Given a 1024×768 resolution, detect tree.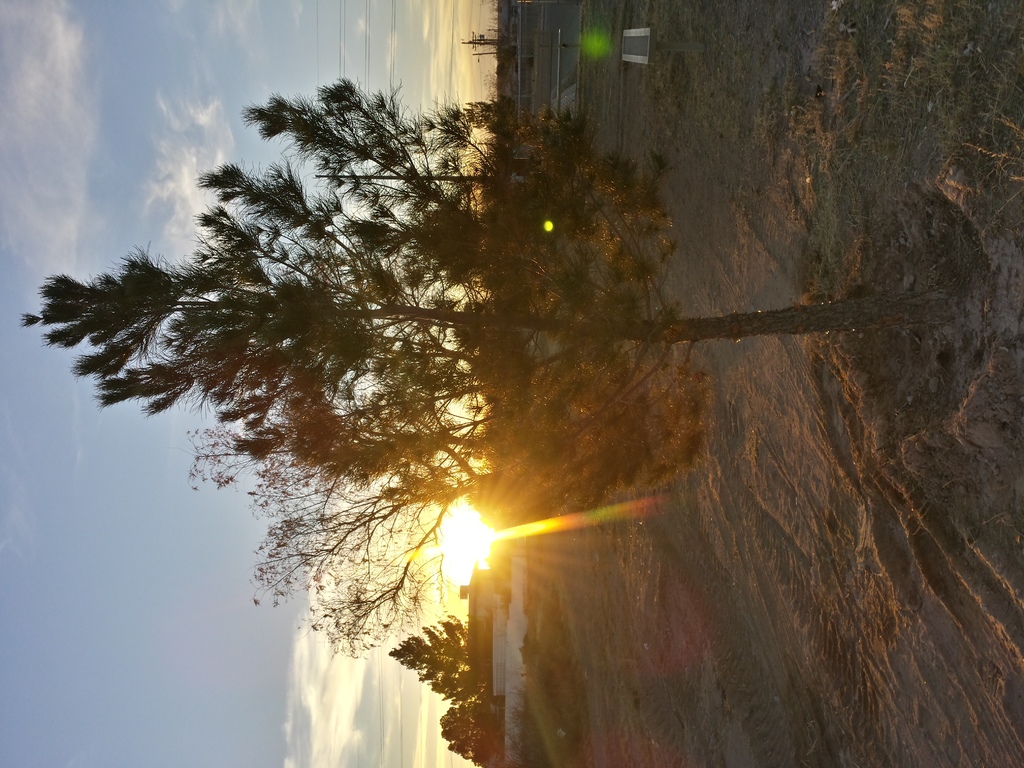
439:702:497:767.
